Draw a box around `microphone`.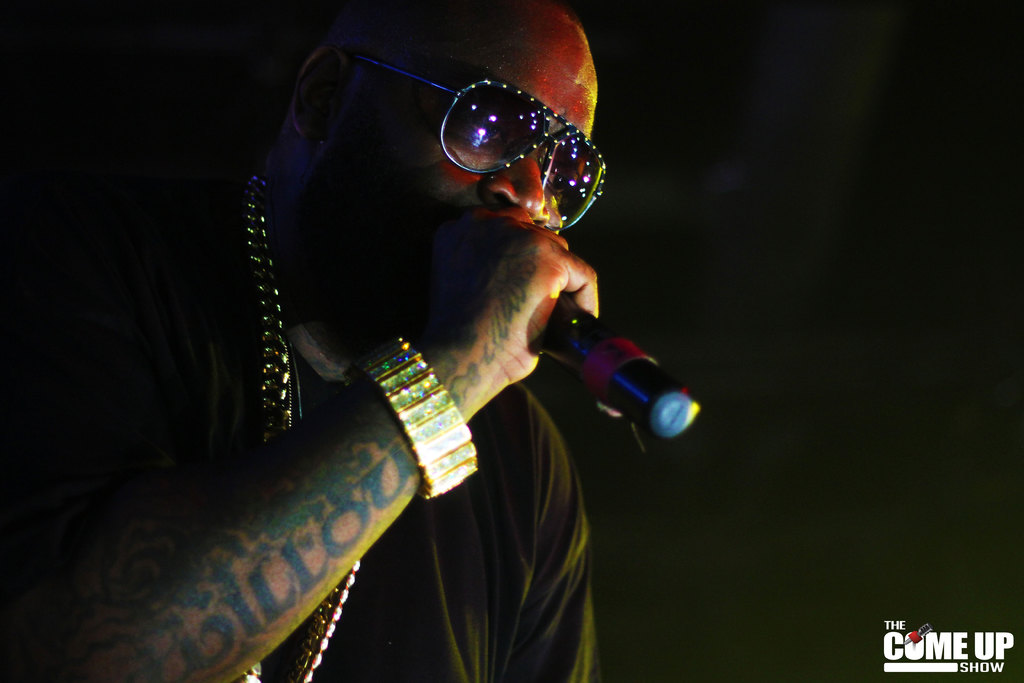
x1=540, y1=295, x2=696, y2=445.
